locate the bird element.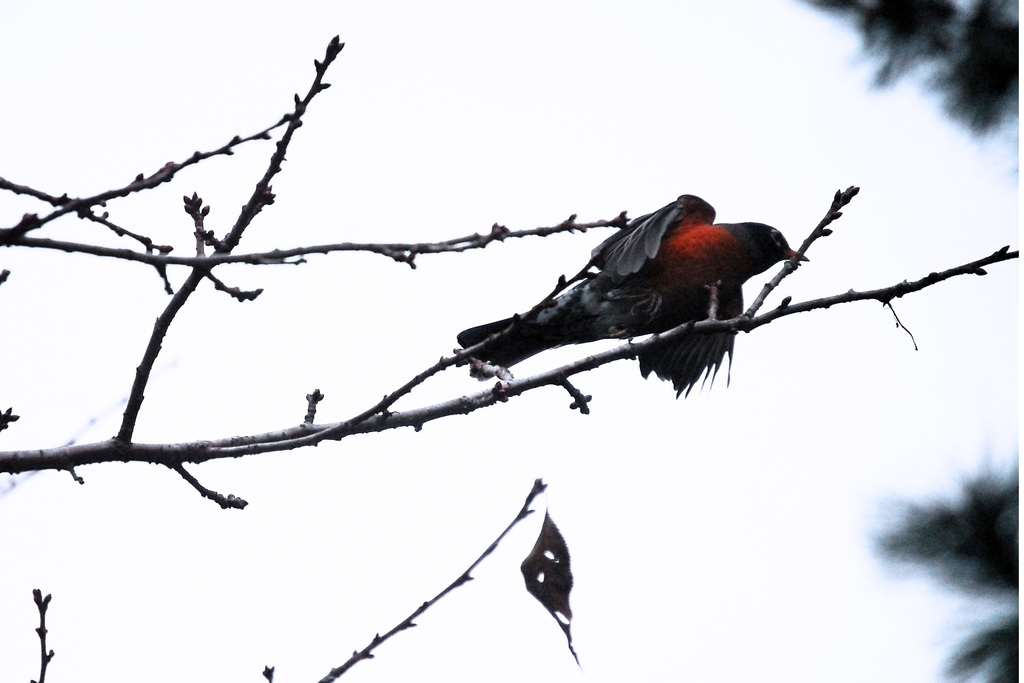
Element bbox: 438, 196, 829, 407.
